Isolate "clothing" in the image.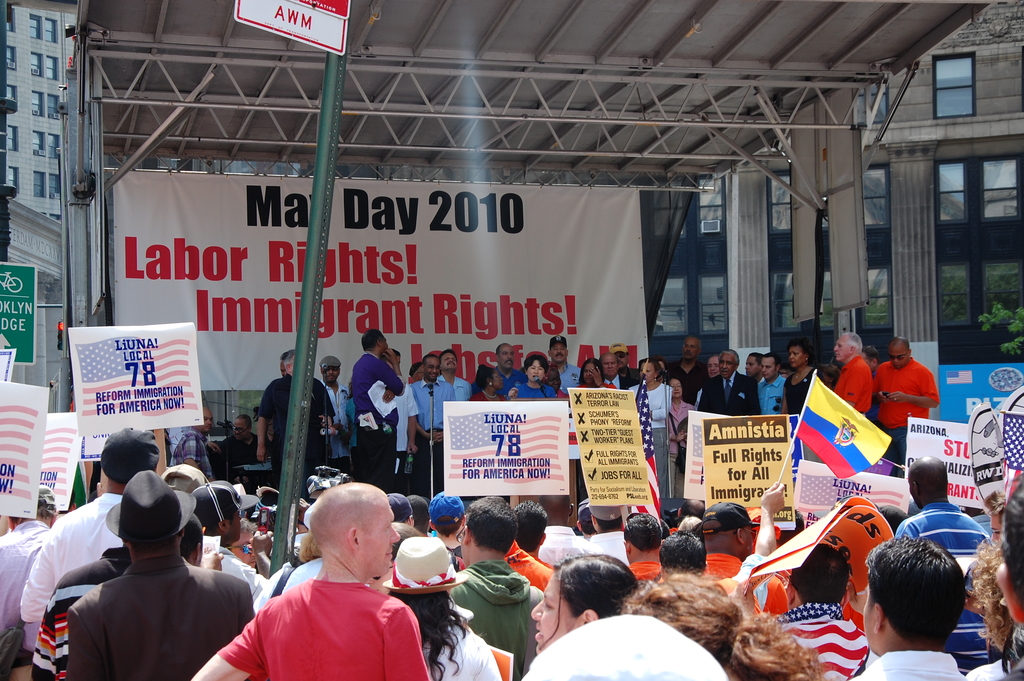
Isolated region: bbox=(0, 516, 59, 639).
